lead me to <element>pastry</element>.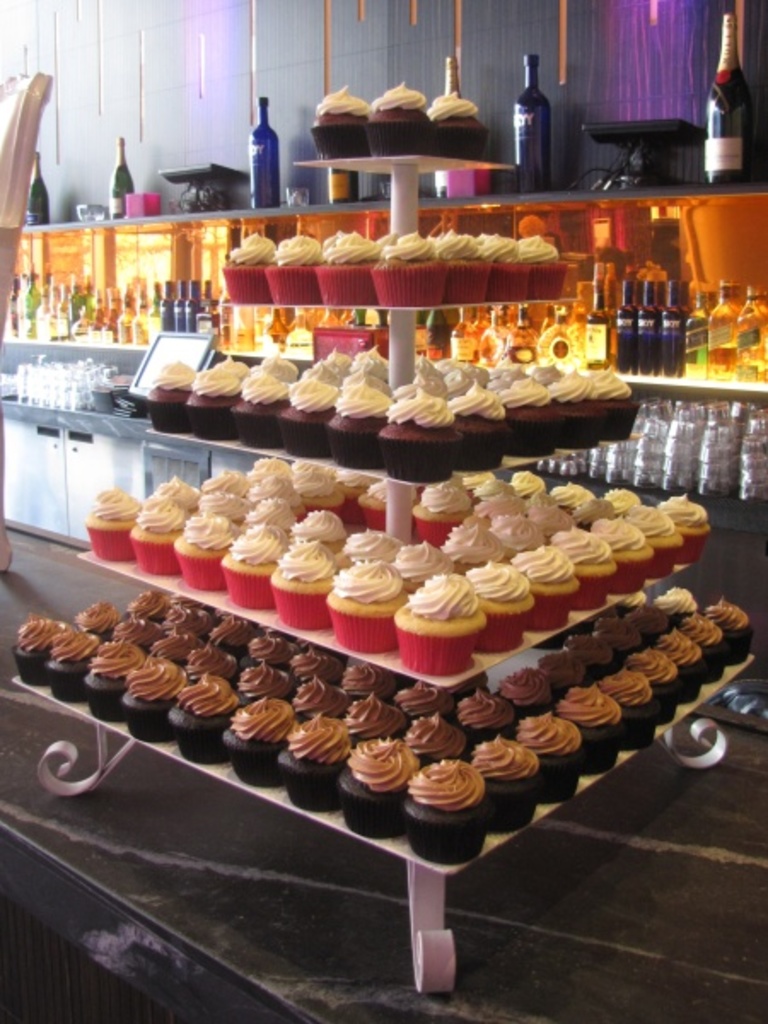
Lead to (left=505, top=539, right=577, bottom=626).
